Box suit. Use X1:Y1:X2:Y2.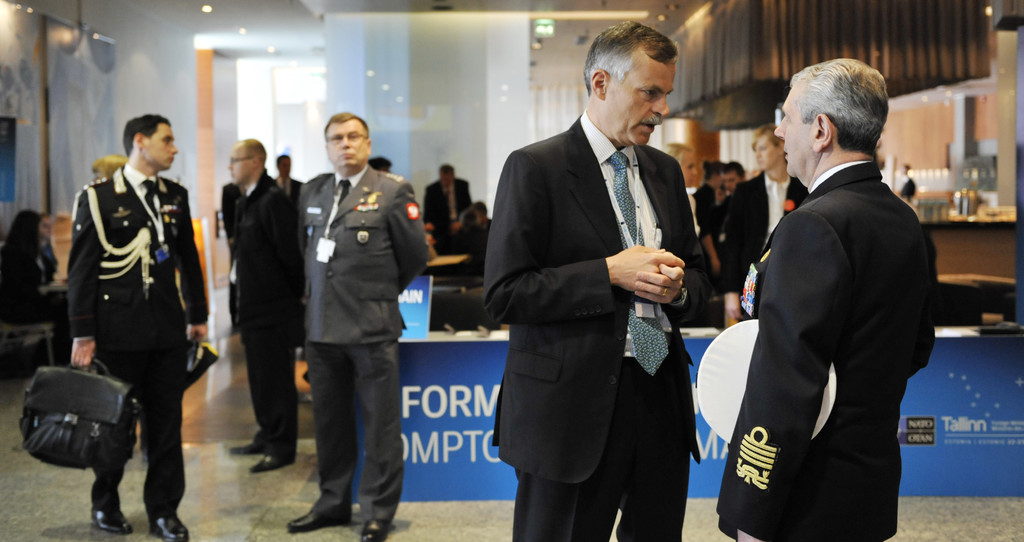
712:156:938:541.
